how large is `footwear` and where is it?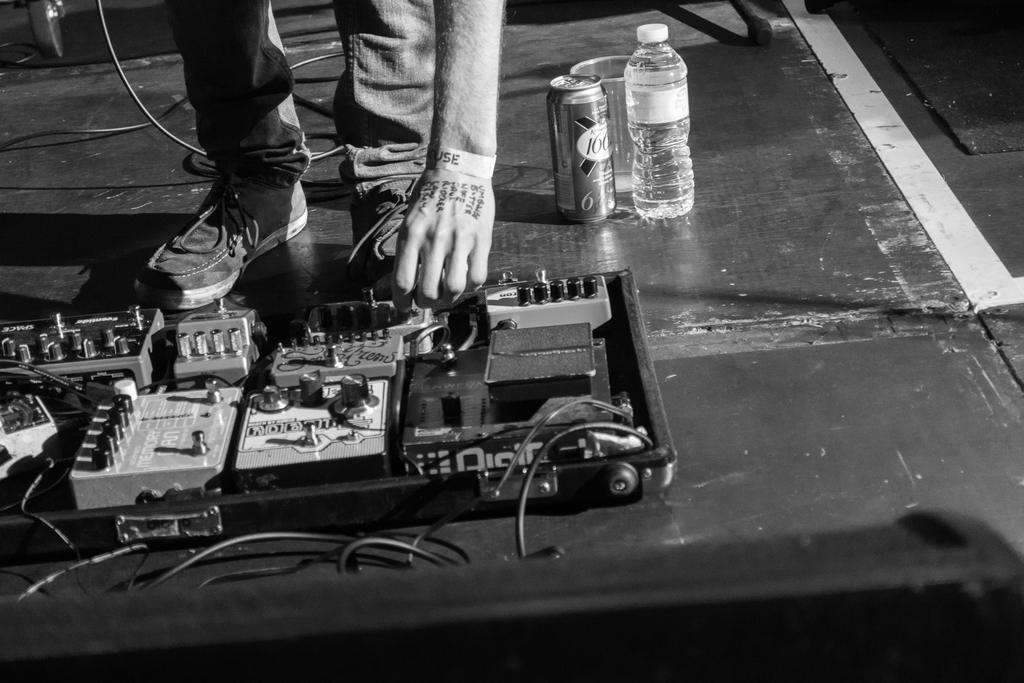
Bounding box: box(344, 179, 412, 307).
